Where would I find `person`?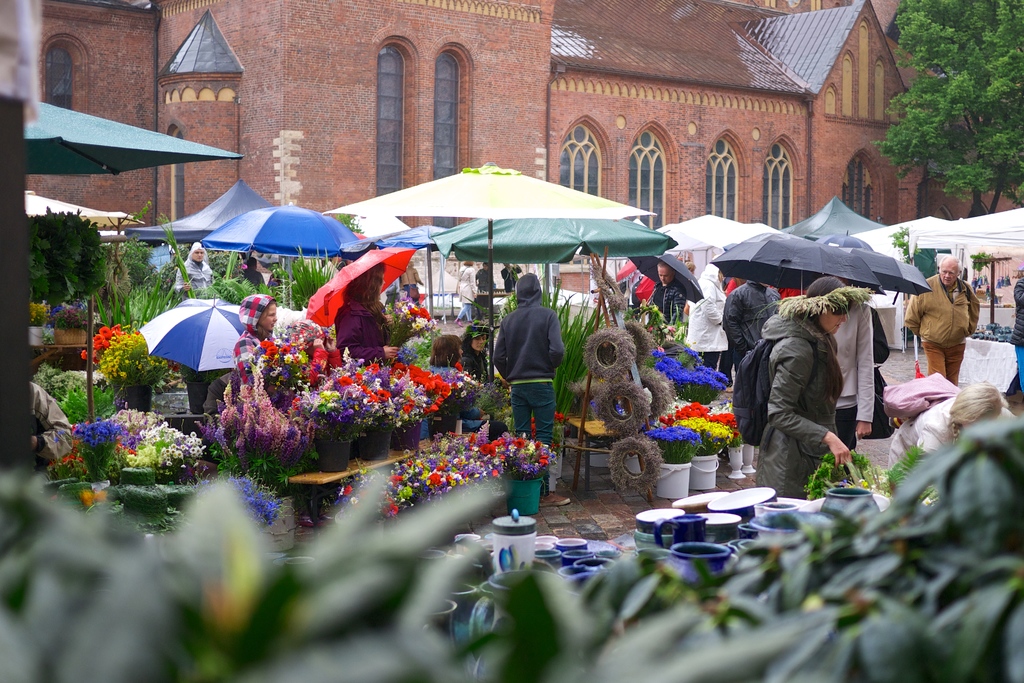
At [682, 249, 728, 370].
